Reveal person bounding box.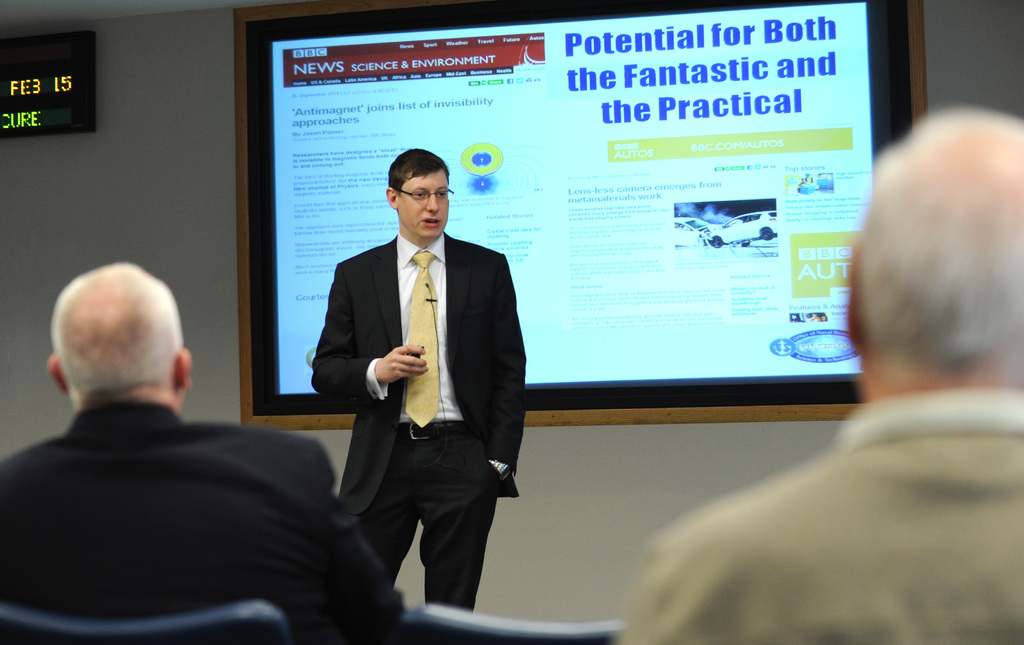
Revealed: [618, 110, 1023, 644].
